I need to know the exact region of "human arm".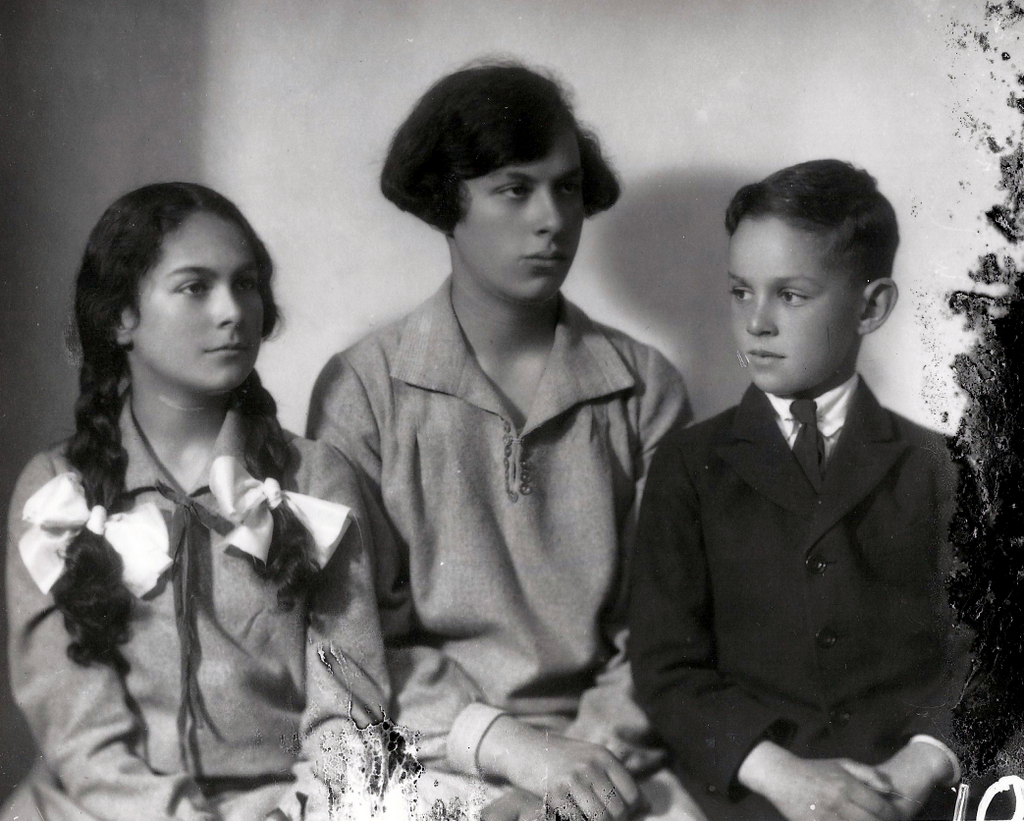
Region: [x1=628, y1=446, x2=900, y2=820].
